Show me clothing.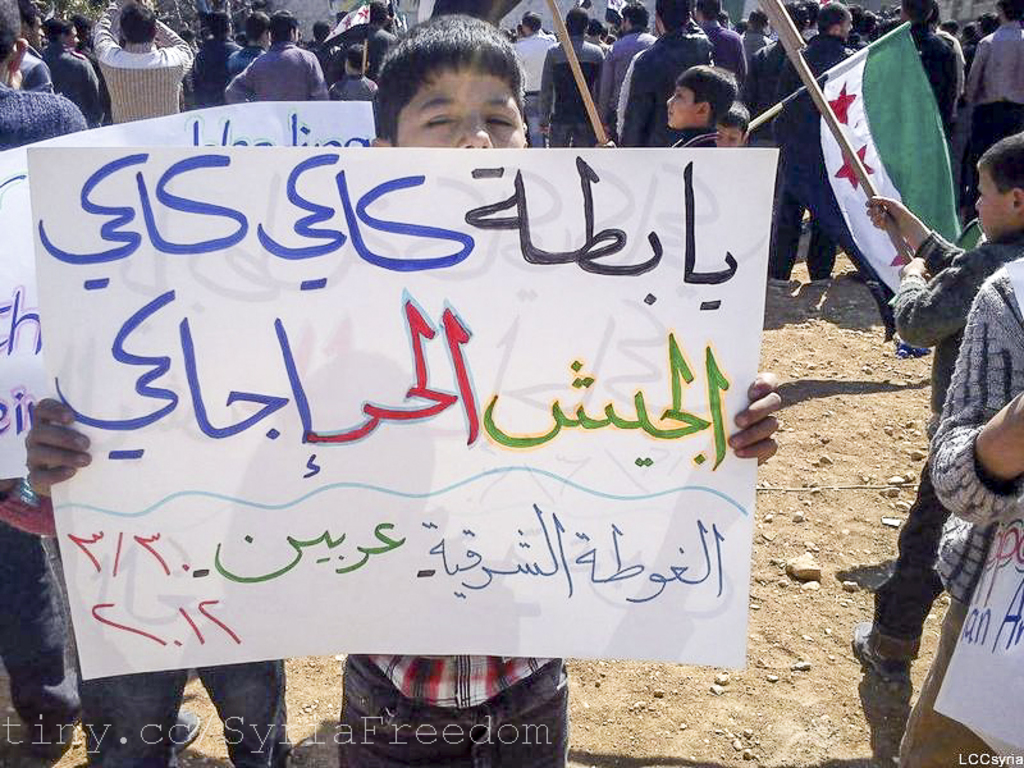
clothing is here: <bbox>17, 44, 54, 91</bbox>.
